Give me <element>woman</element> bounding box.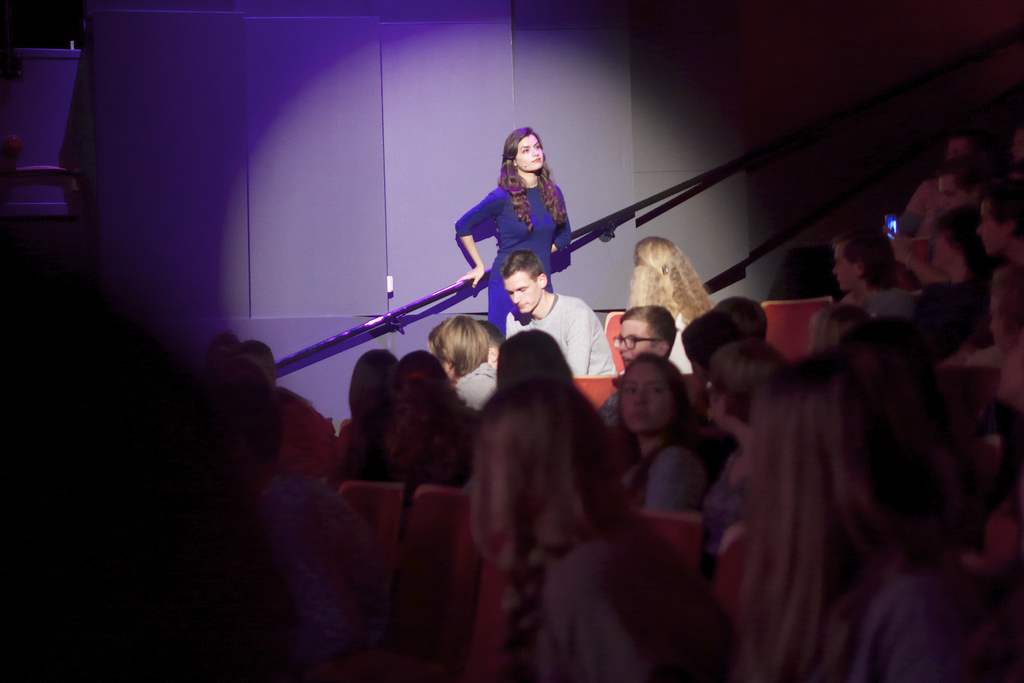
x1=330 y1=342 x2=394 y2=489.
